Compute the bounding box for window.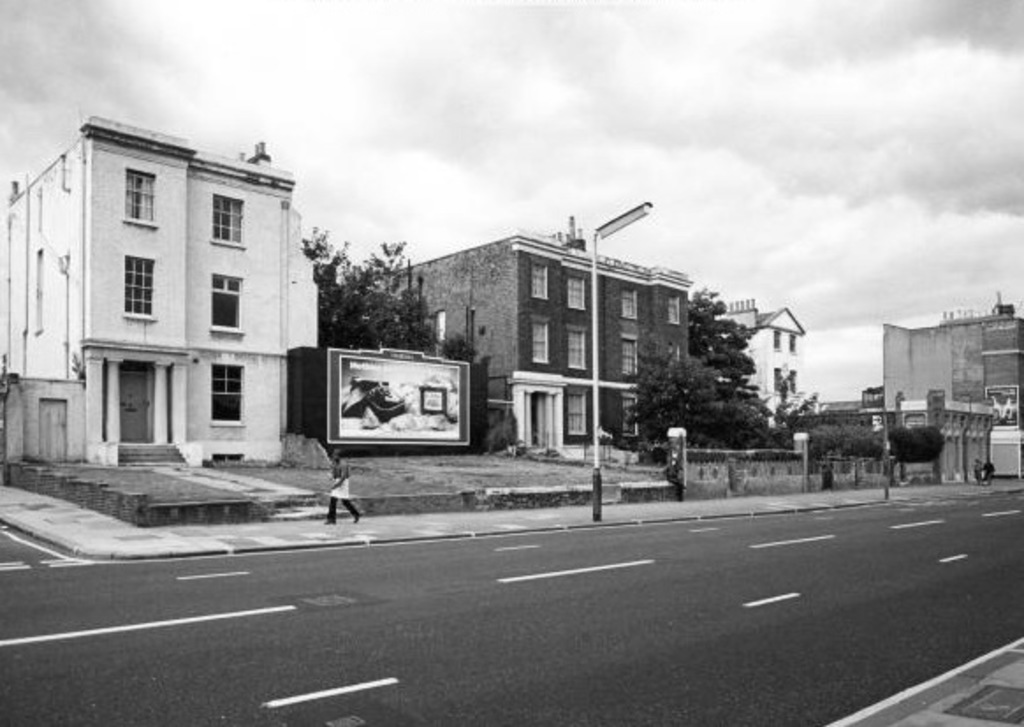
(619, 394, 640, 437).
